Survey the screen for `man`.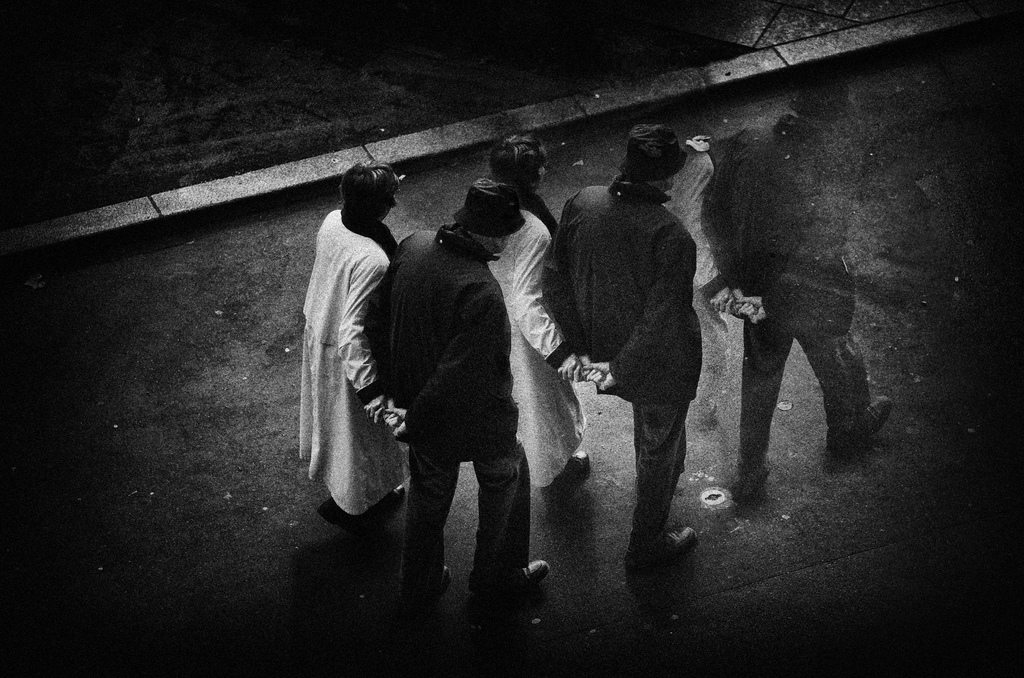
Survey found: box(368, 179, 547, 616).
